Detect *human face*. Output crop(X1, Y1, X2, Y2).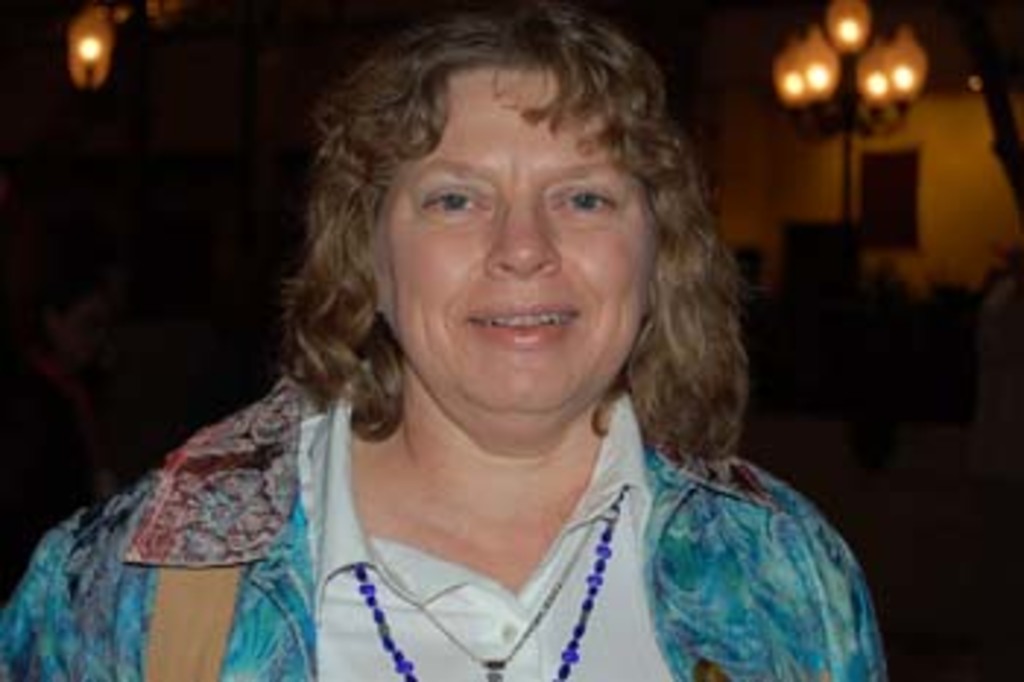
crop(354, 59, 667, 424).
